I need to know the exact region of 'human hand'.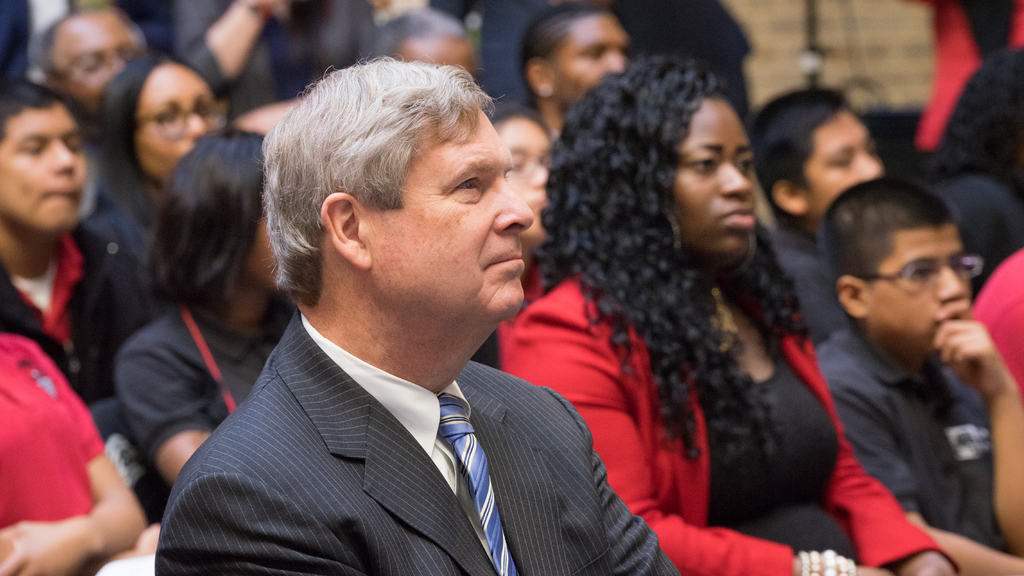
Region: x1=0 y1=522 x2=86 y2=575.
